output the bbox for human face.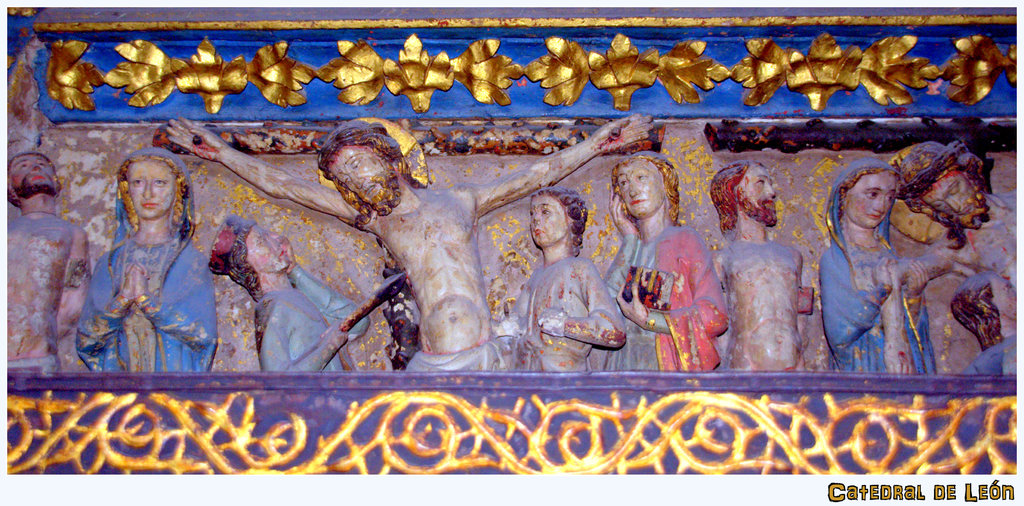
(129, 158, 175, 216).
